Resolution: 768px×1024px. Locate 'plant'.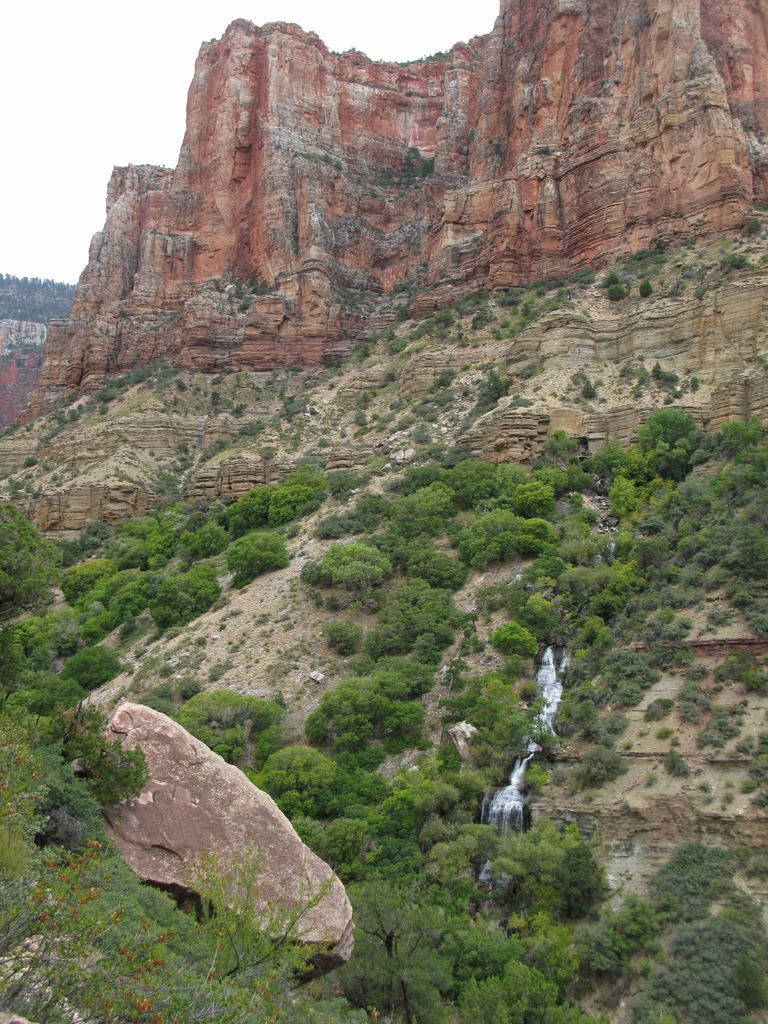
[left=492, top=135, right=504, bottom=153].
